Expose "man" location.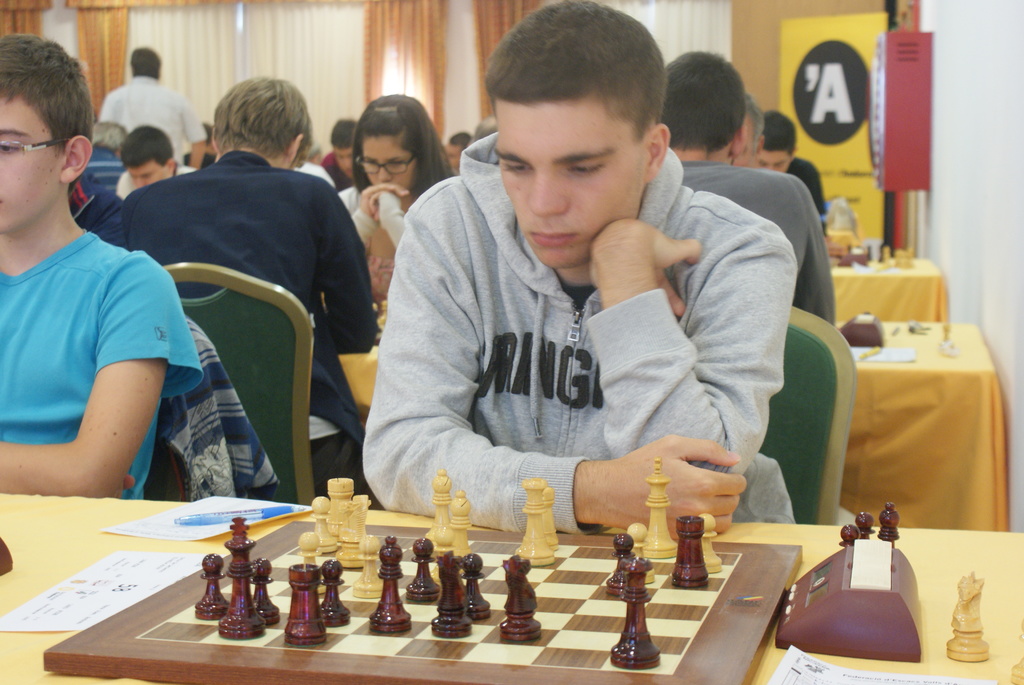
Exposed at l=762, t=109, r=824, b=221.
